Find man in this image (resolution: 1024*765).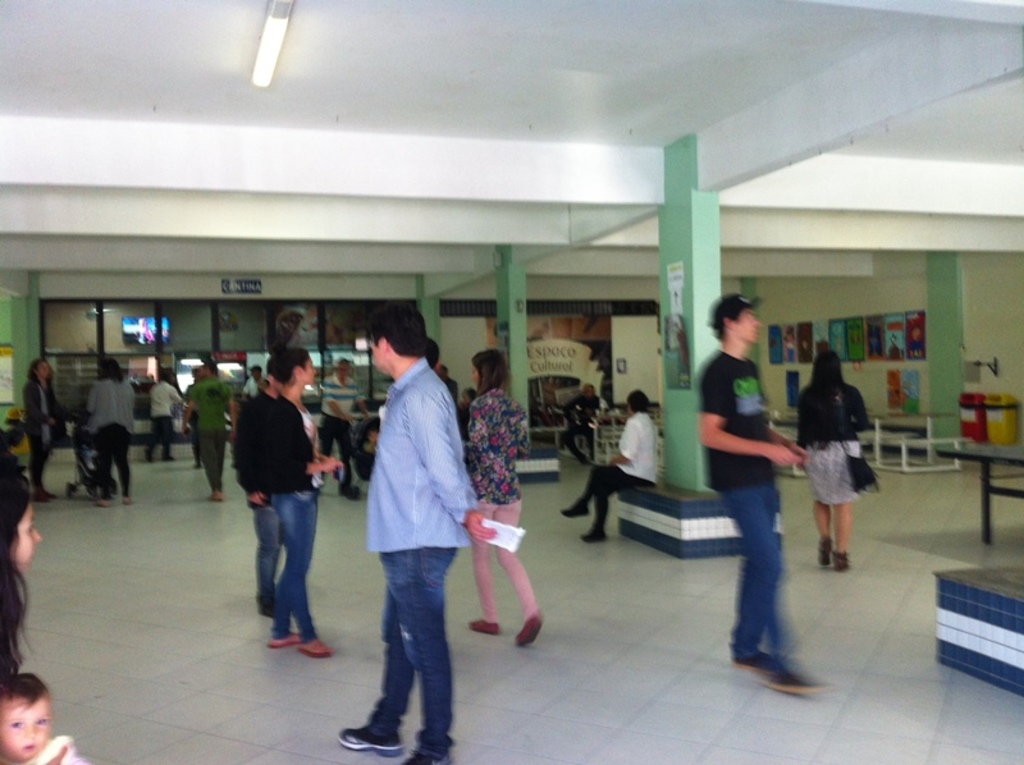
[557, 384, 660, 540].
